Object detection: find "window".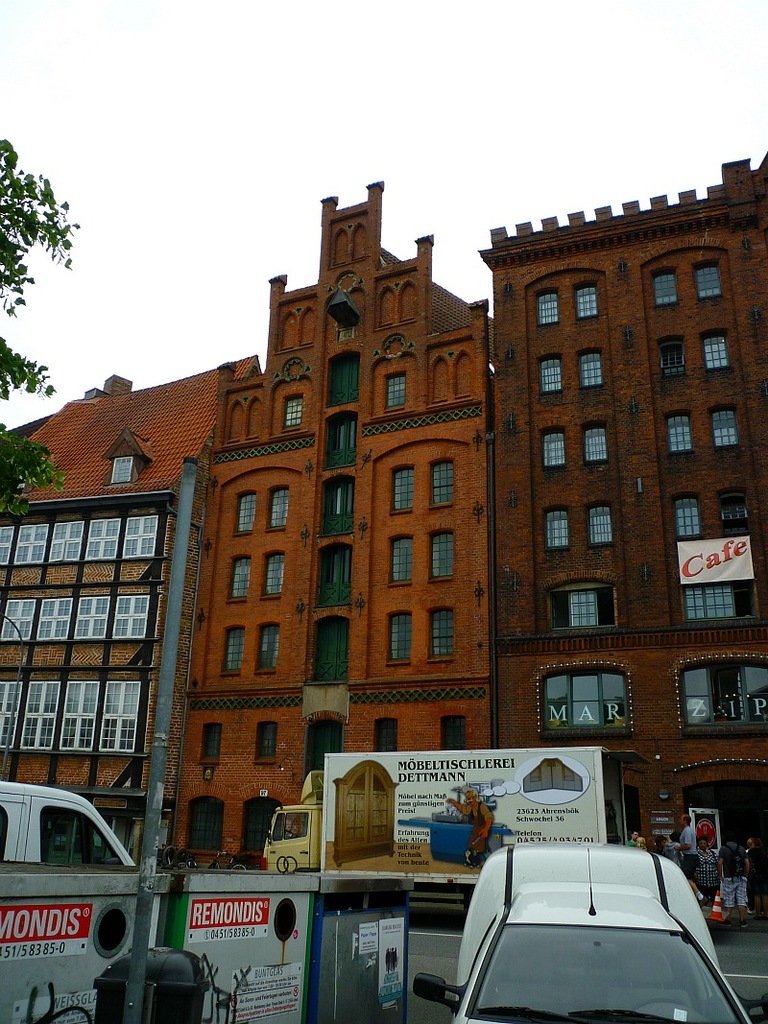
[left=0, top=681, right=26, bottom=749].
